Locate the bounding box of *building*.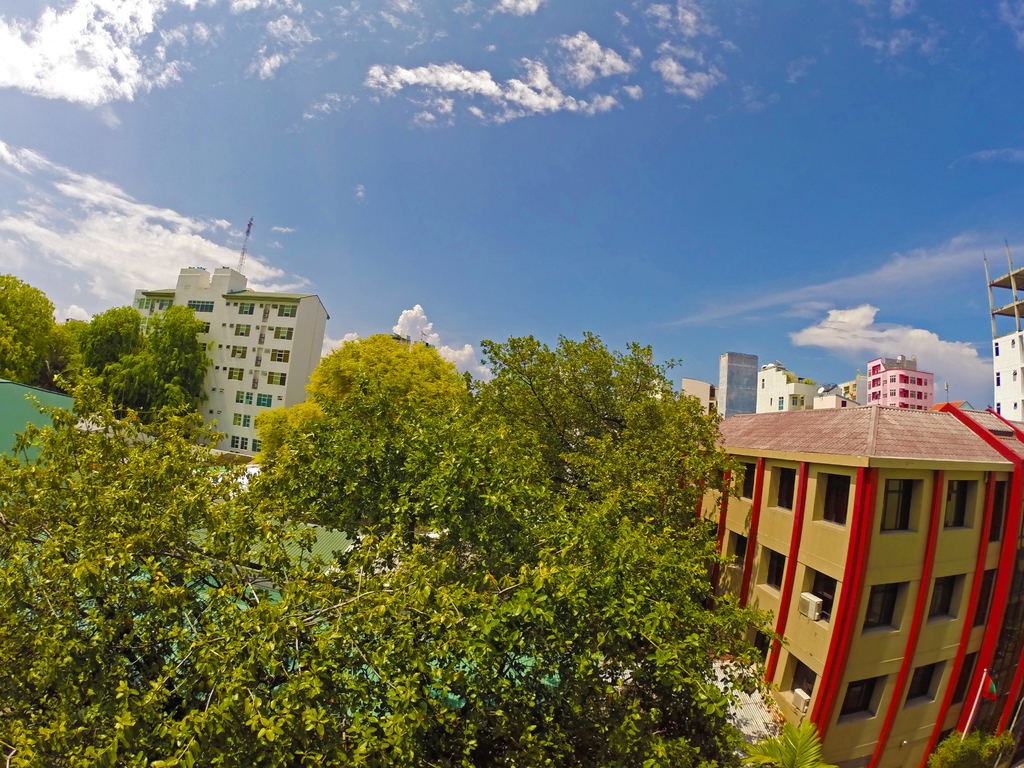
Bounding box: detection(131, 264, 332, 462).
